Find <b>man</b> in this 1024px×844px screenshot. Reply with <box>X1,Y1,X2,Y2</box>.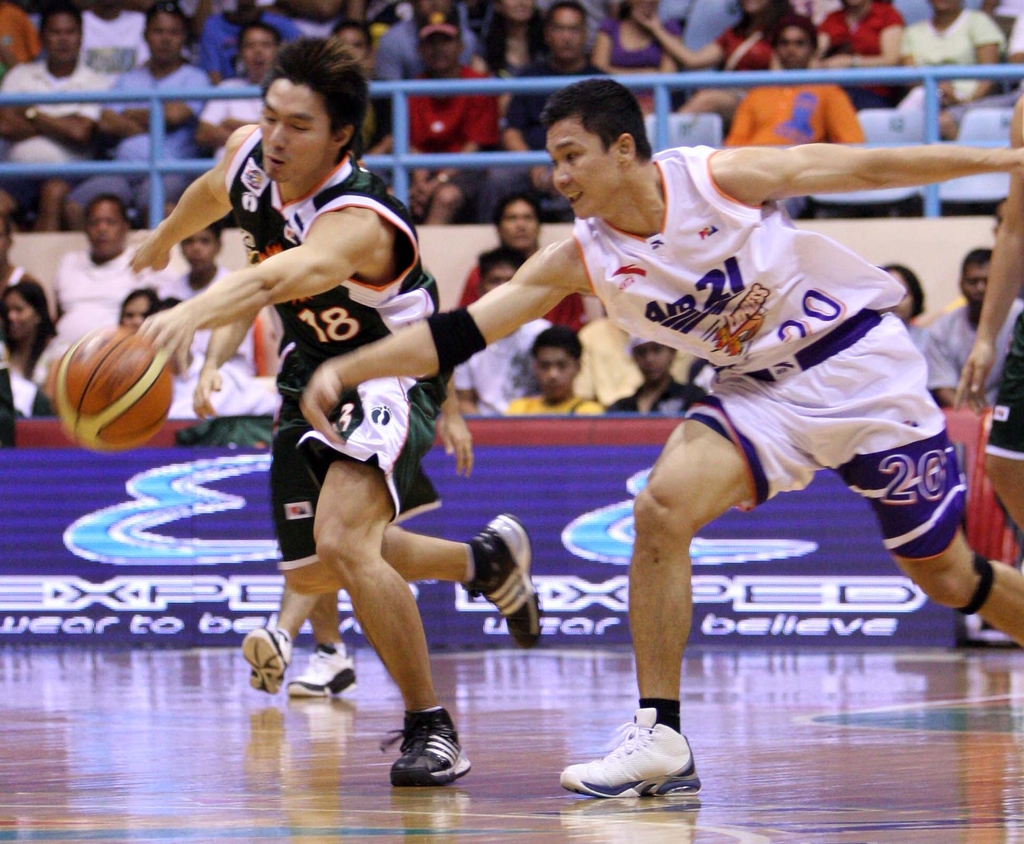
<box>300,77,1023,799</box>.
